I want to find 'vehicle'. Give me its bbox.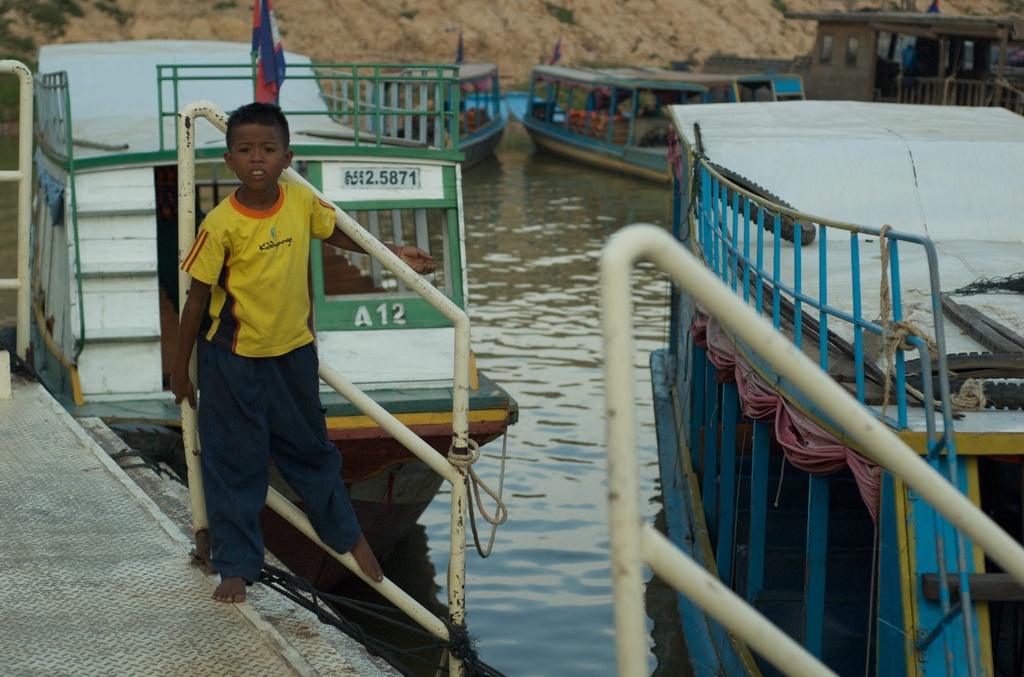
region(649, 65, 817, 108).
